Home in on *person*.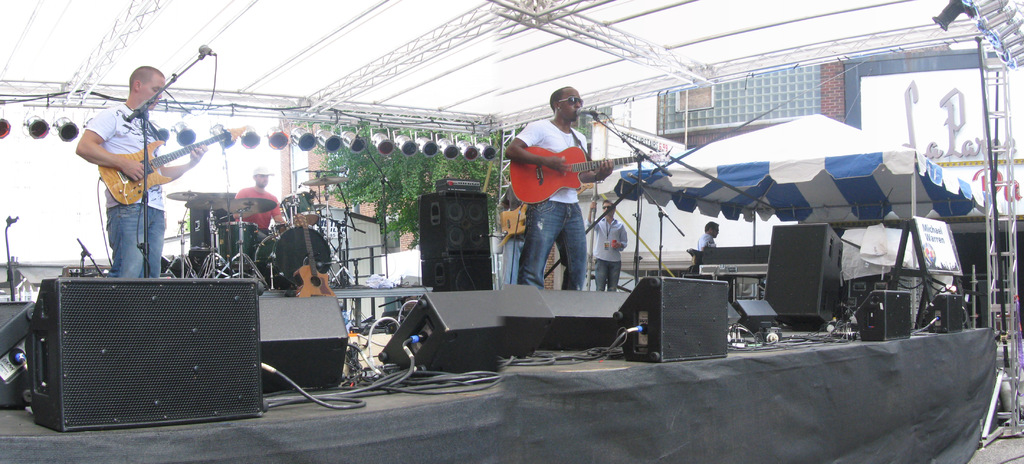
Homed in at 507/204/525/285.
